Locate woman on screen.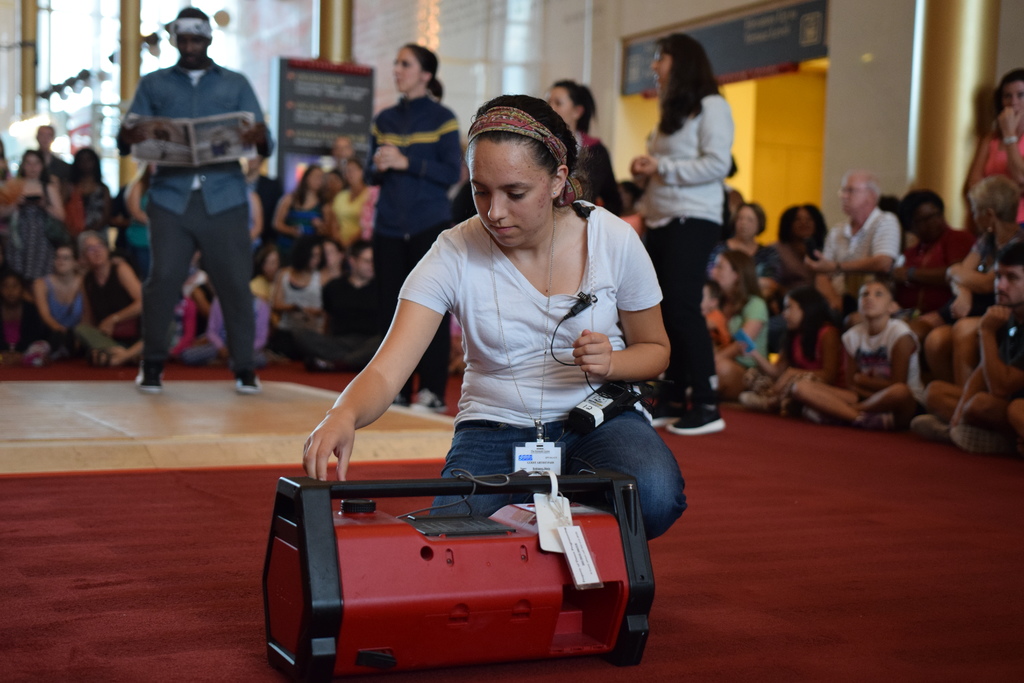
On screen at <bbox>765, 197, 849, 265</bbox>.
